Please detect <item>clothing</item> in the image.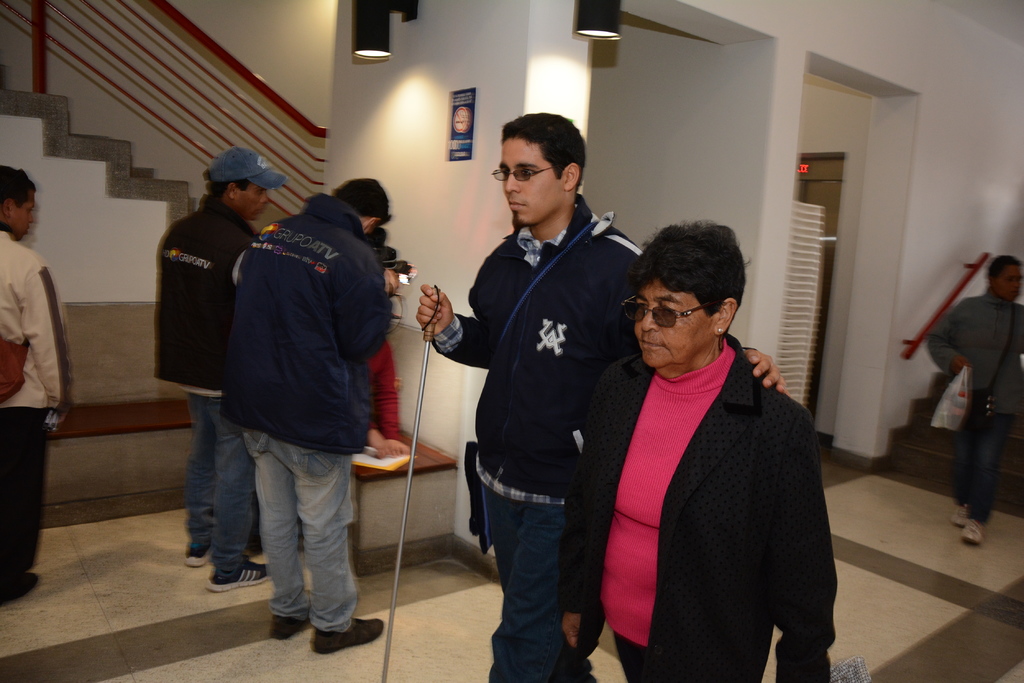
<box>226,179,386,625</box>.
